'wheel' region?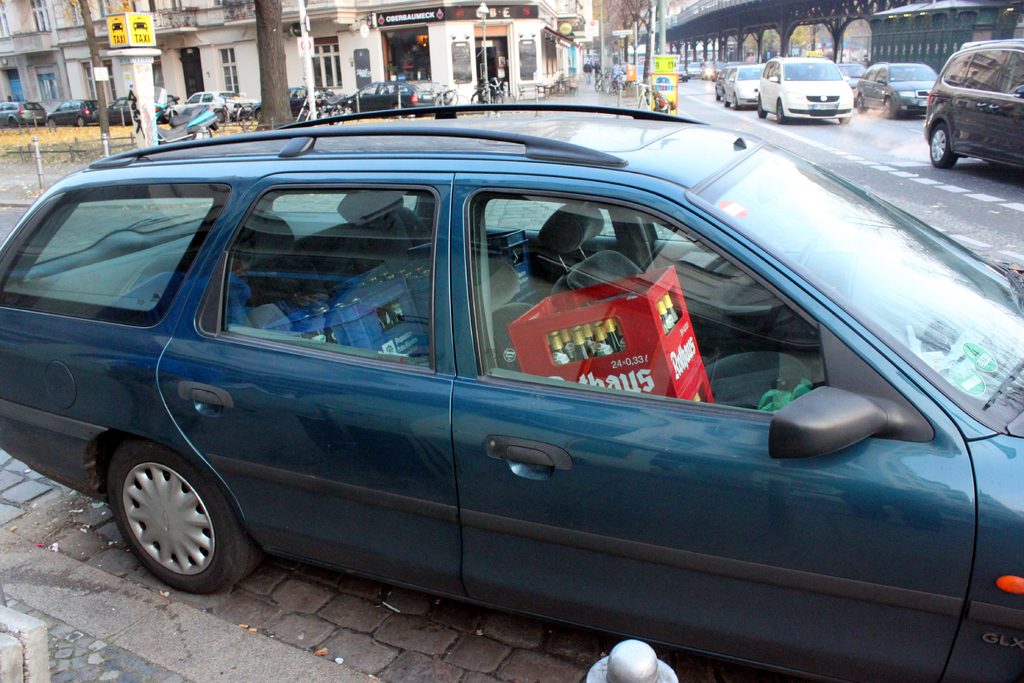
[438, 89, 458, 104]
